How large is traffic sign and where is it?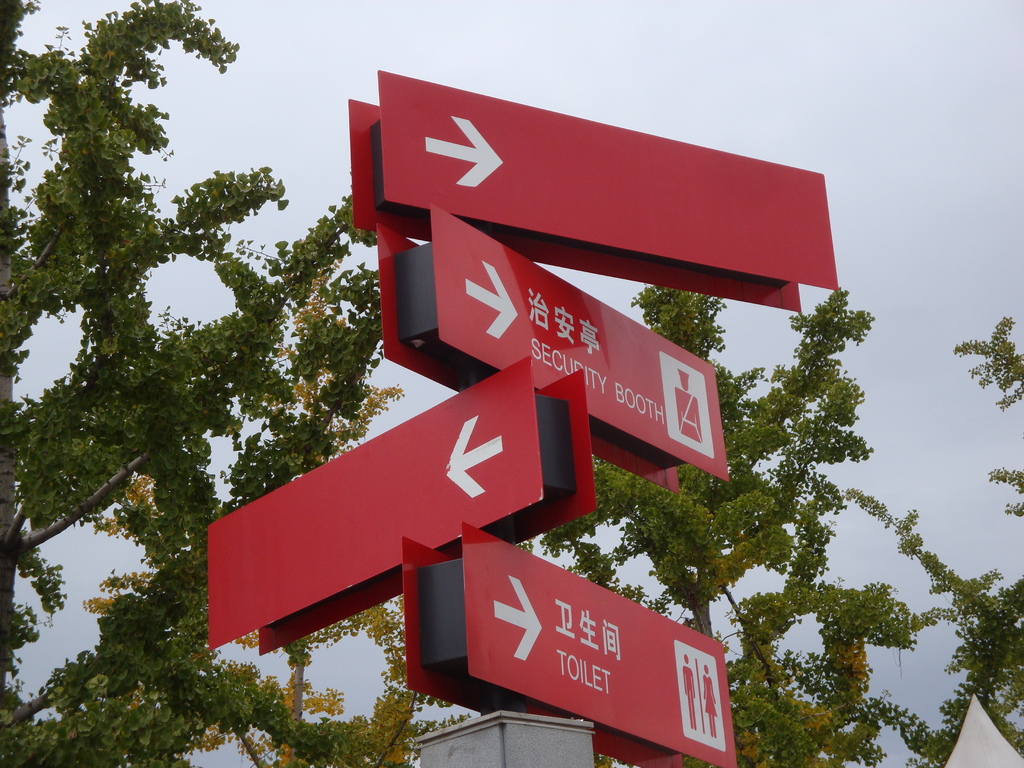
Bounding box: <box>378,204,735,493</box>.
